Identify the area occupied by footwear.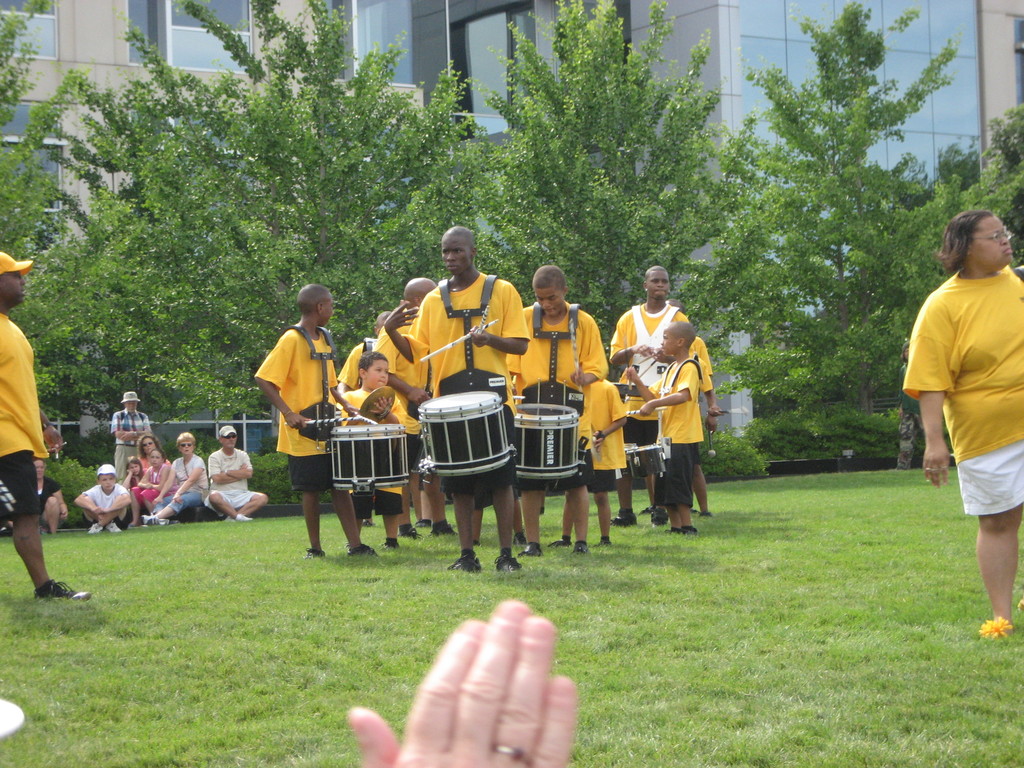
Area: region(651, 508, 671, 528).
